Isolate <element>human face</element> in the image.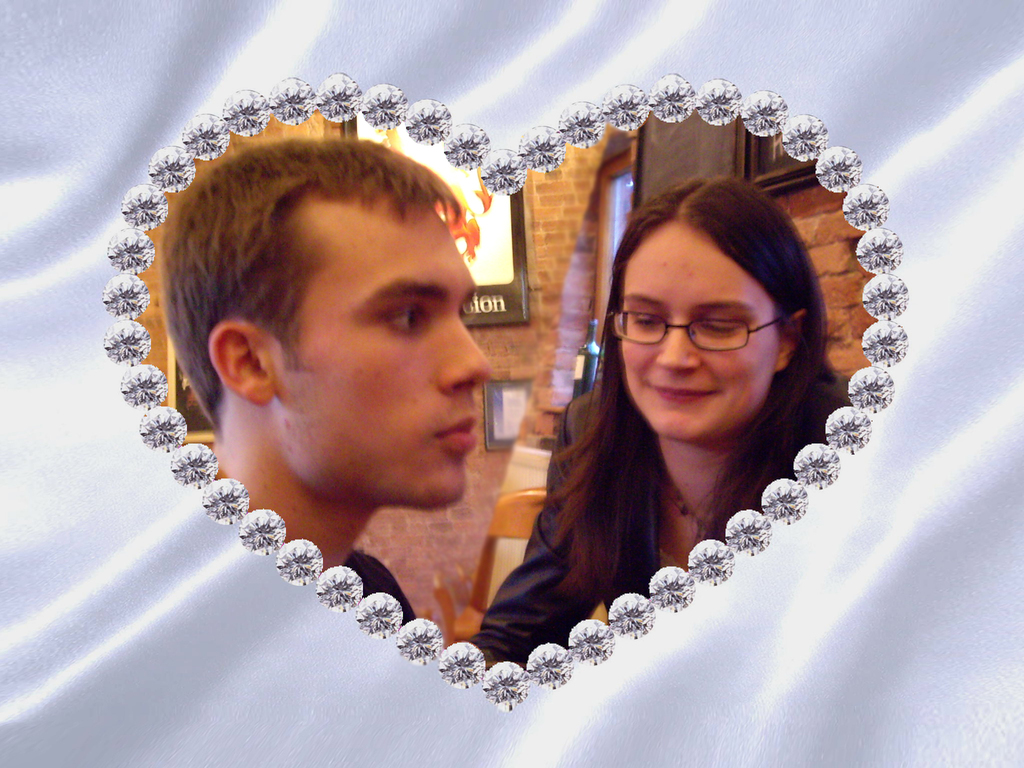
Isolated region: bbox=(618, 220, 784, 444).
